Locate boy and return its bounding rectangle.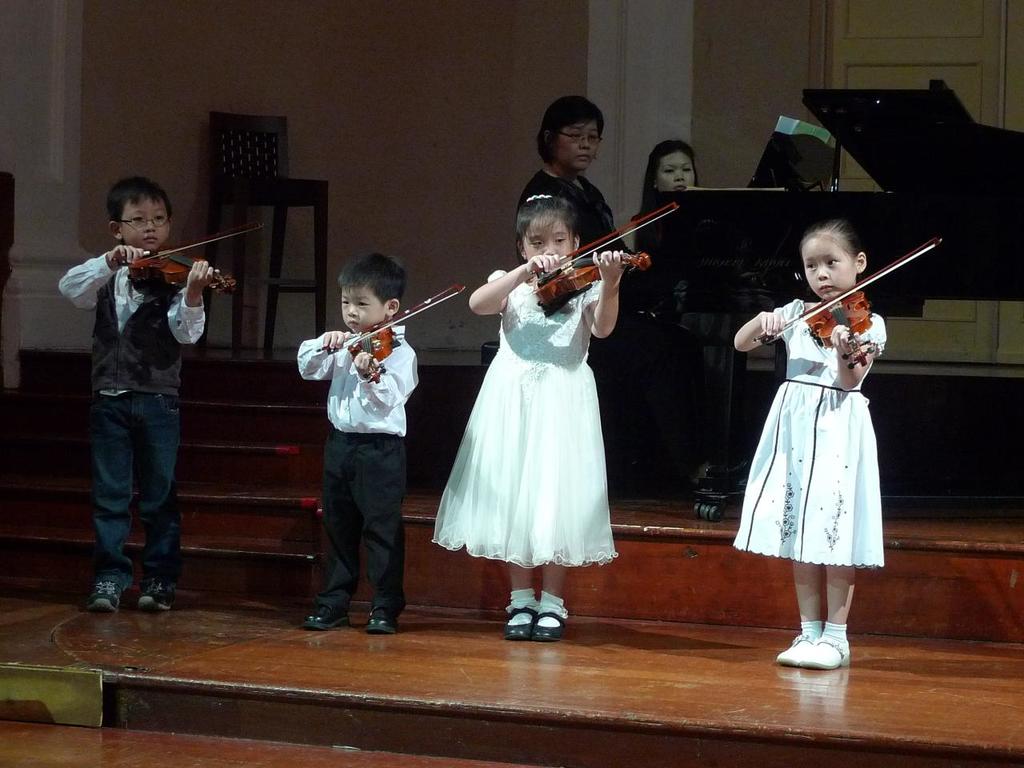
bbox(282, 242, 432, 642).
